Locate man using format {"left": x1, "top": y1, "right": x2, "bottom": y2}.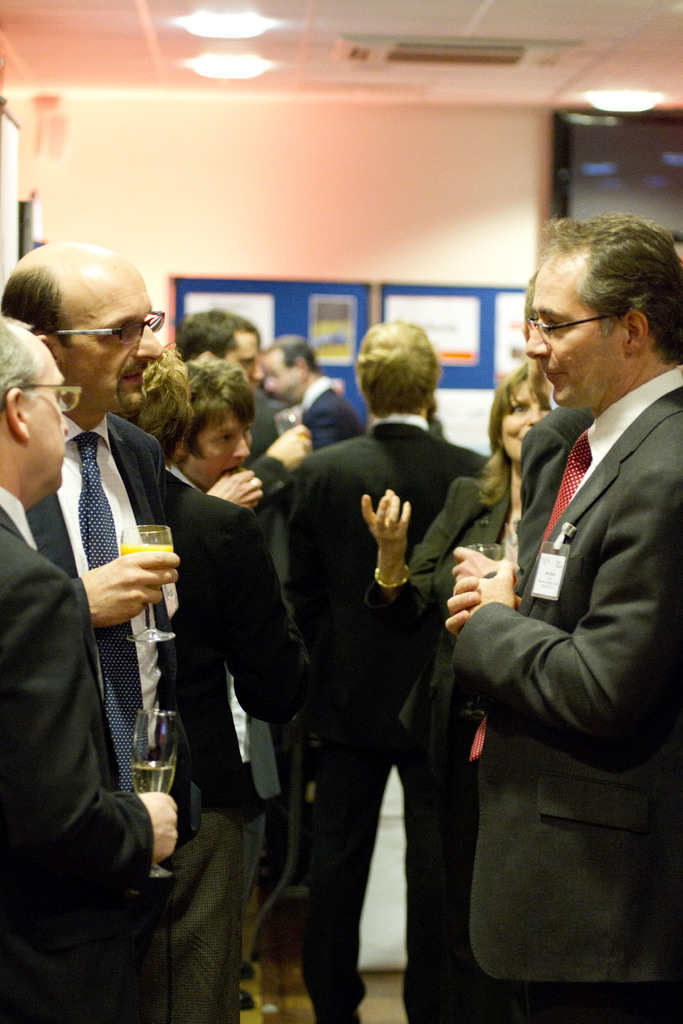
{"left": 0, "top": 312, "right": 182, "bottom": 1023}.
